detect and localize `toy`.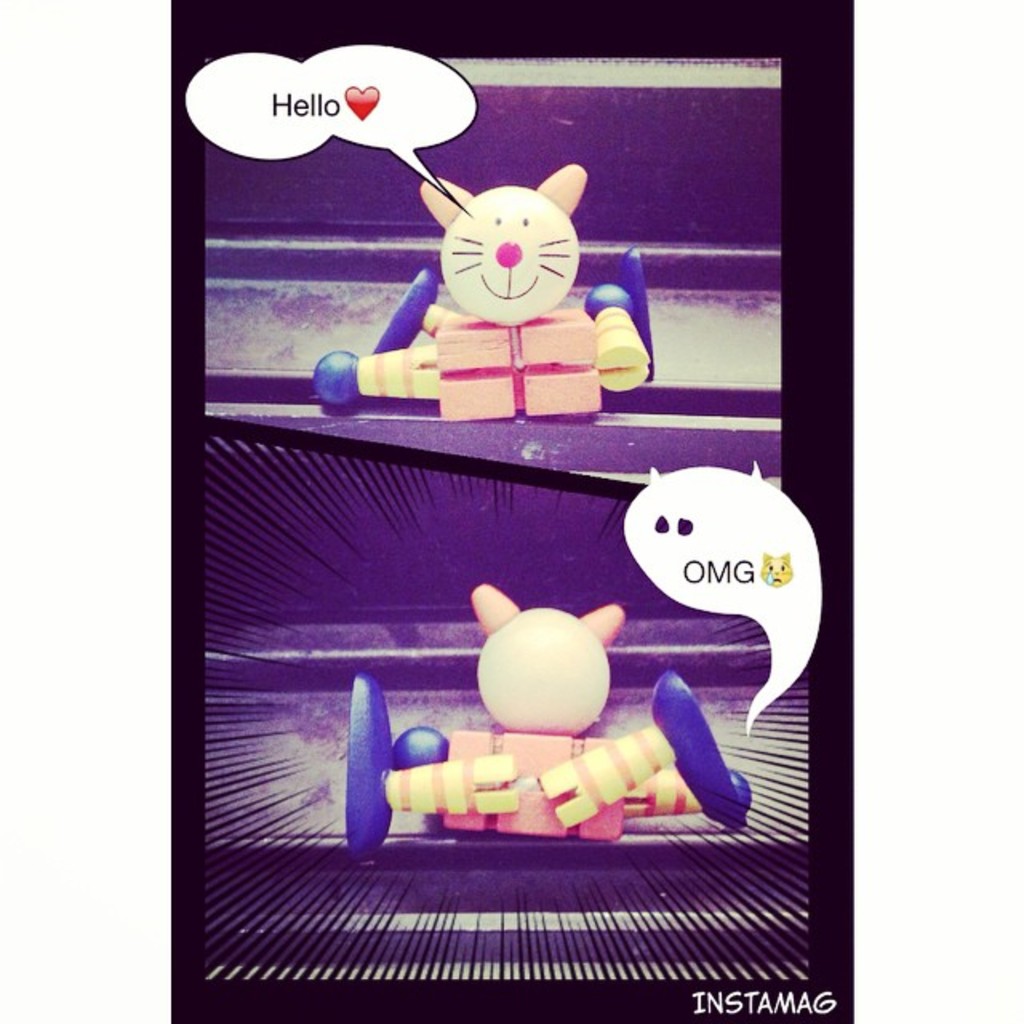
Localized at {"left": 312, "top": 162, "right": 654, "bottom": 426}.
